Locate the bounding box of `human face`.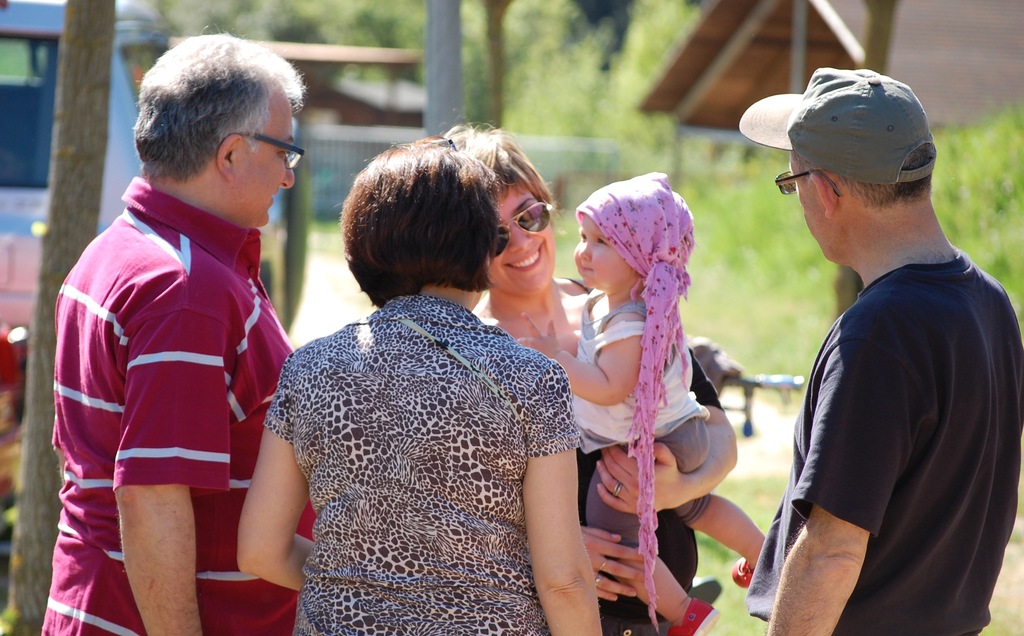
Bounding box: crop(778, 159, 834, 257).
